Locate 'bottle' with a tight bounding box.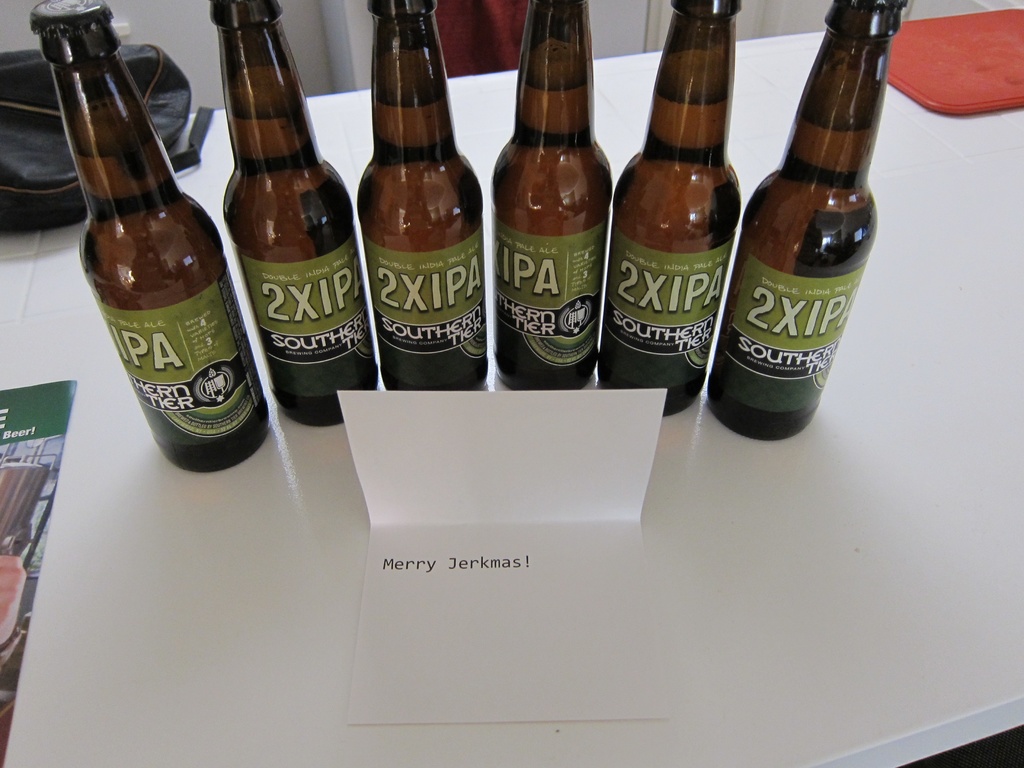
595, 0, 742, 415.
